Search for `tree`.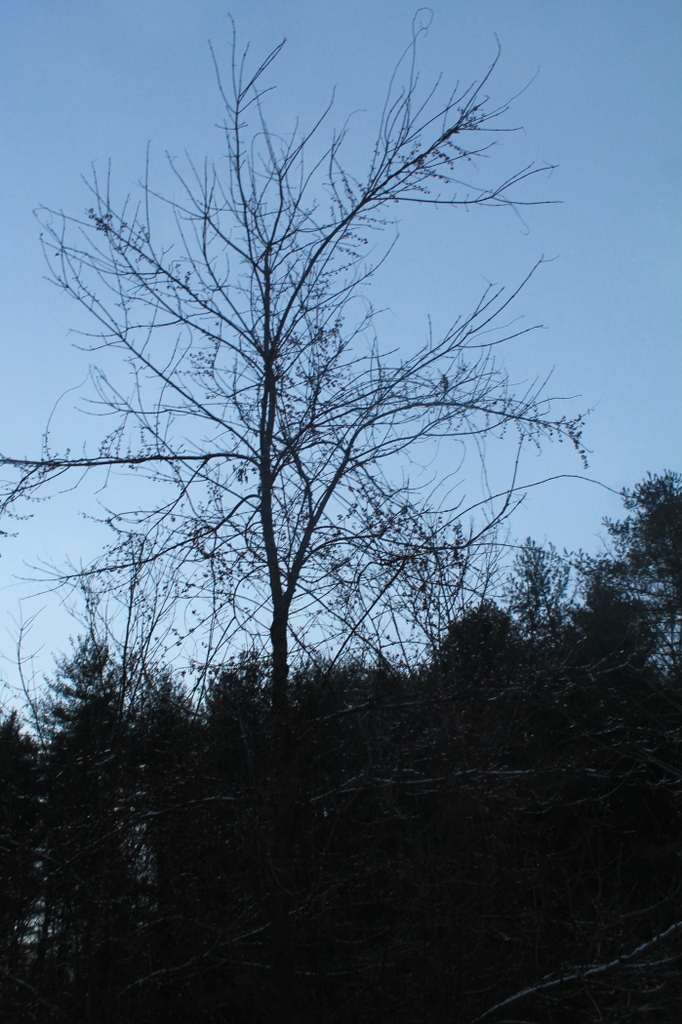
Found at (0,640,172,990).
